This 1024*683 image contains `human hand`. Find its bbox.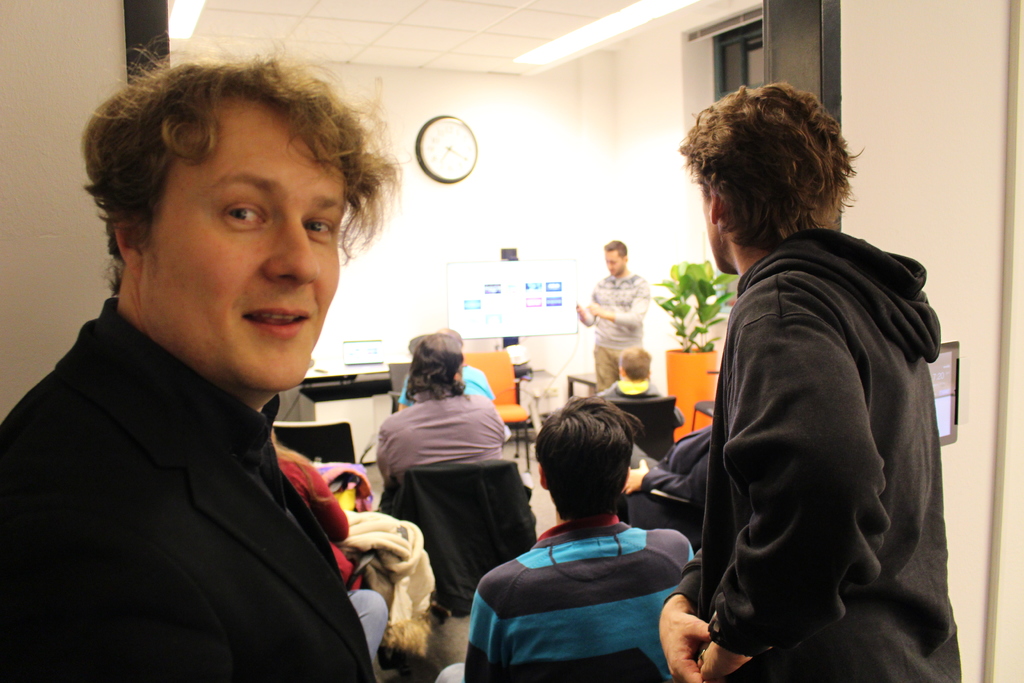
700 638 754 680.
